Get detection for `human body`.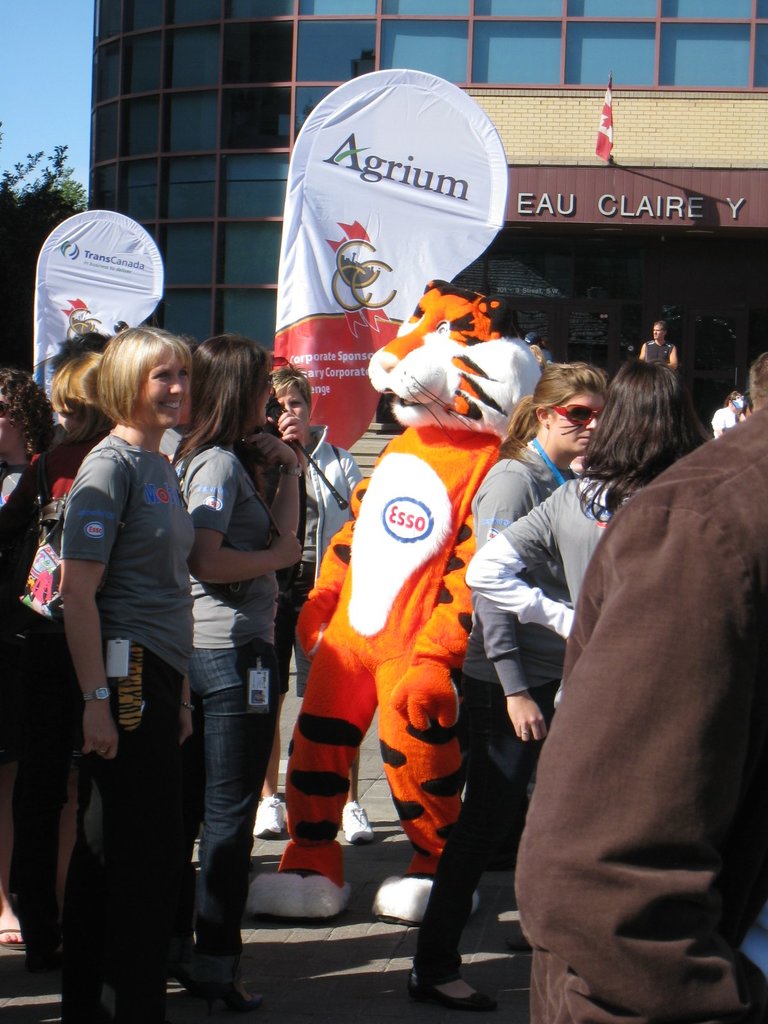
Detection: (638,318,676,365).
